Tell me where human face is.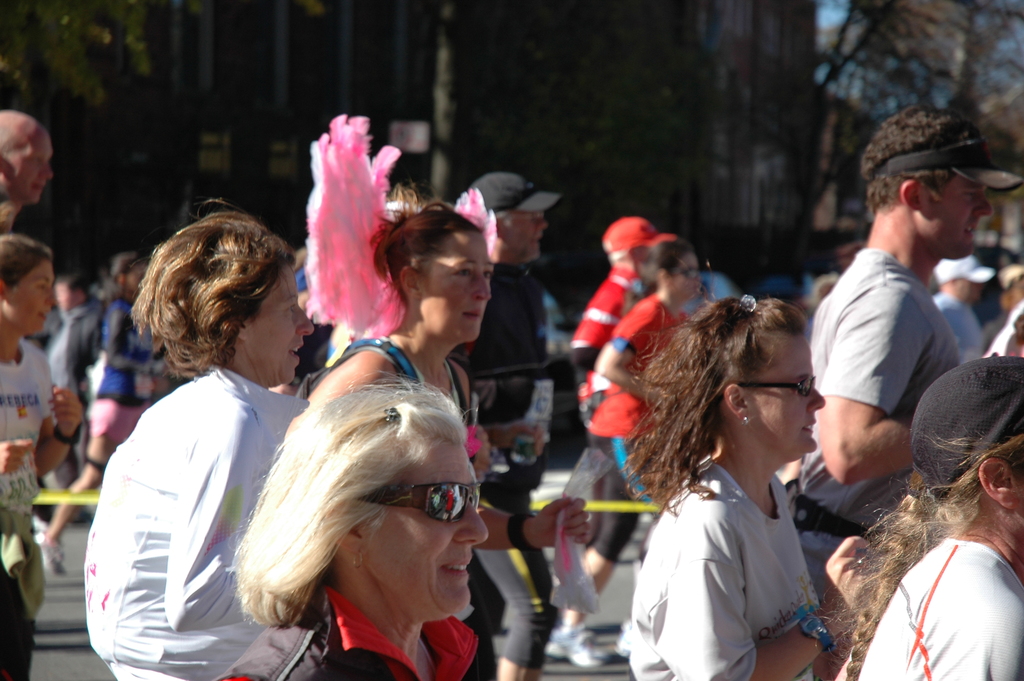
human face is at 427 235 495 340.
